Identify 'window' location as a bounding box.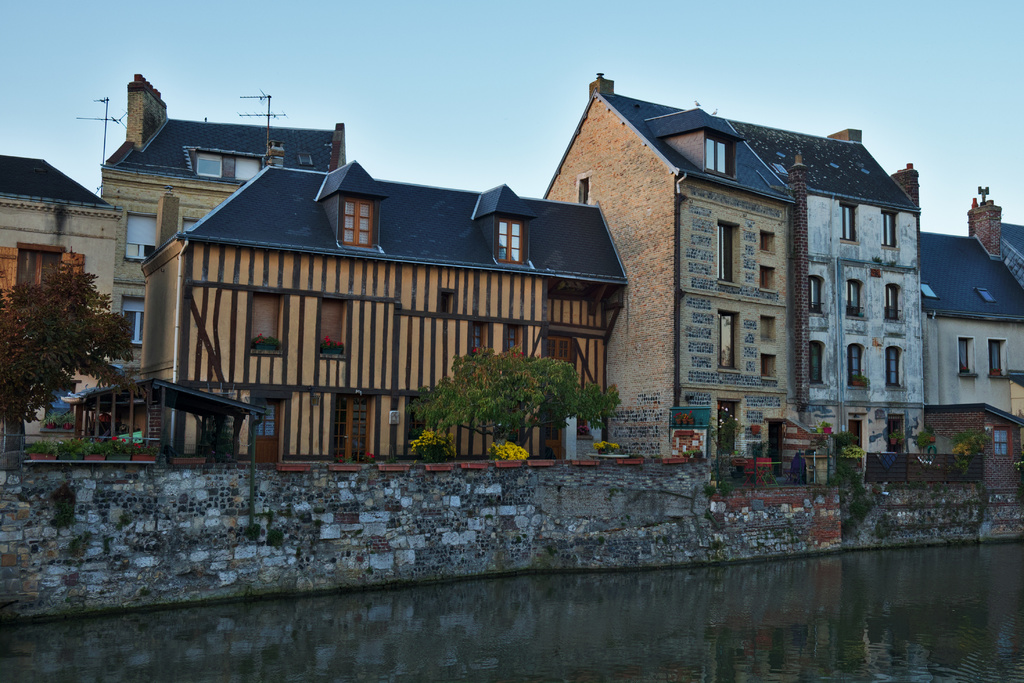
left=322, top=296, right=351, bottom=361.
